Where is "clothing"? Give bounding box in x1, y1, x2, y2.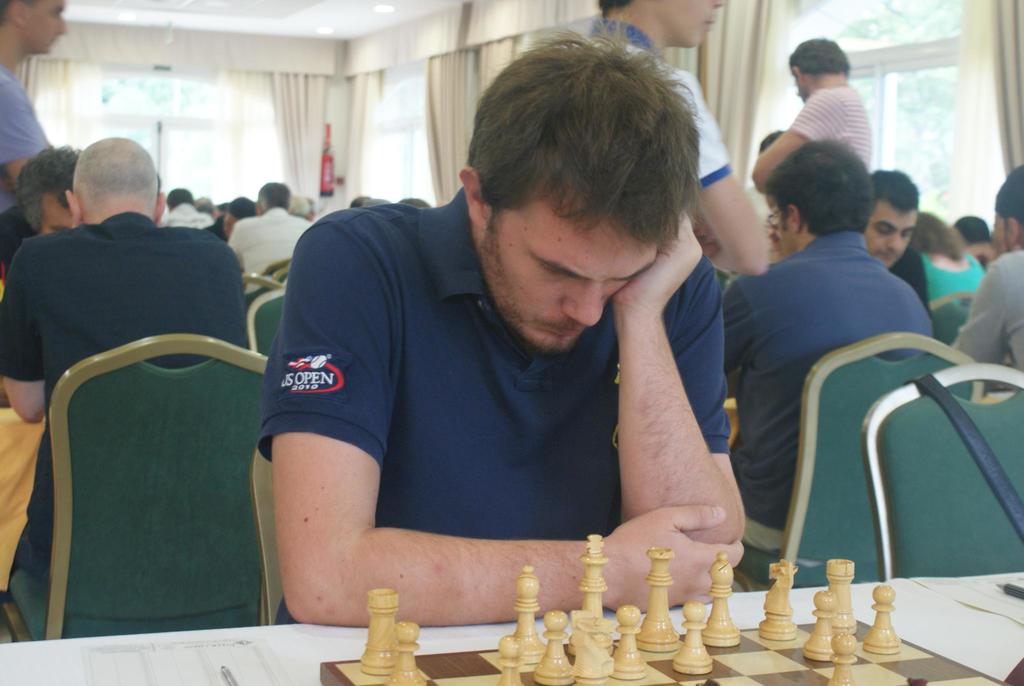
227, 206, 309, 289.
